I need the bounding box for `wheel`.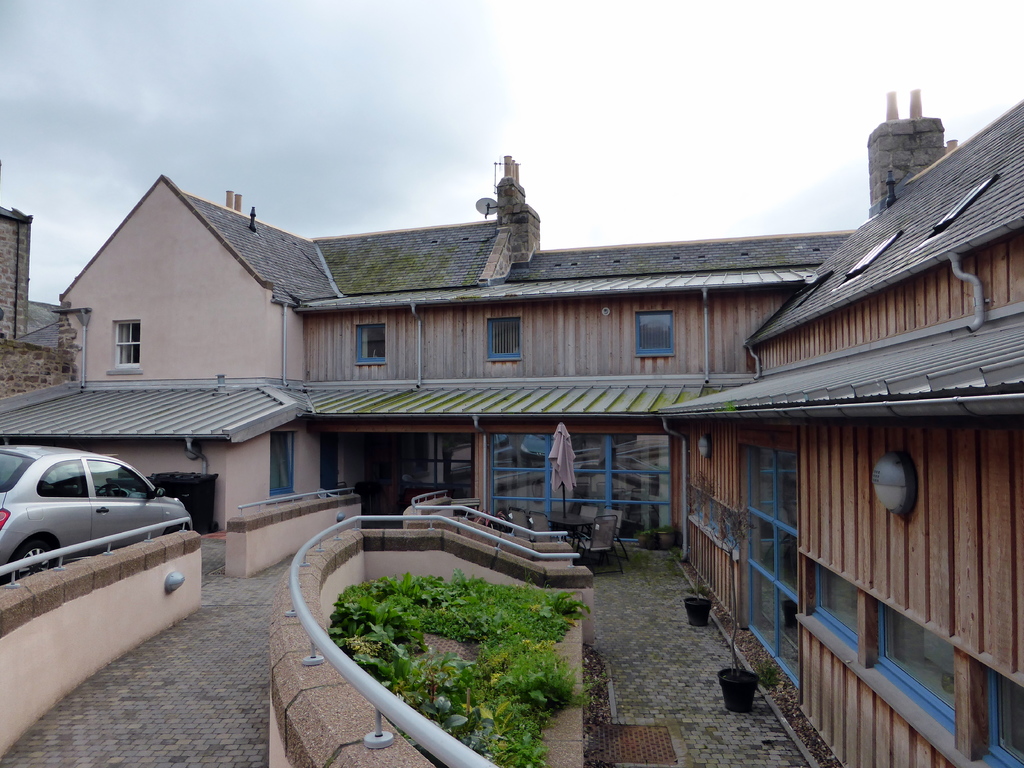
Here it is: <box>2,534,65,588</box>.
